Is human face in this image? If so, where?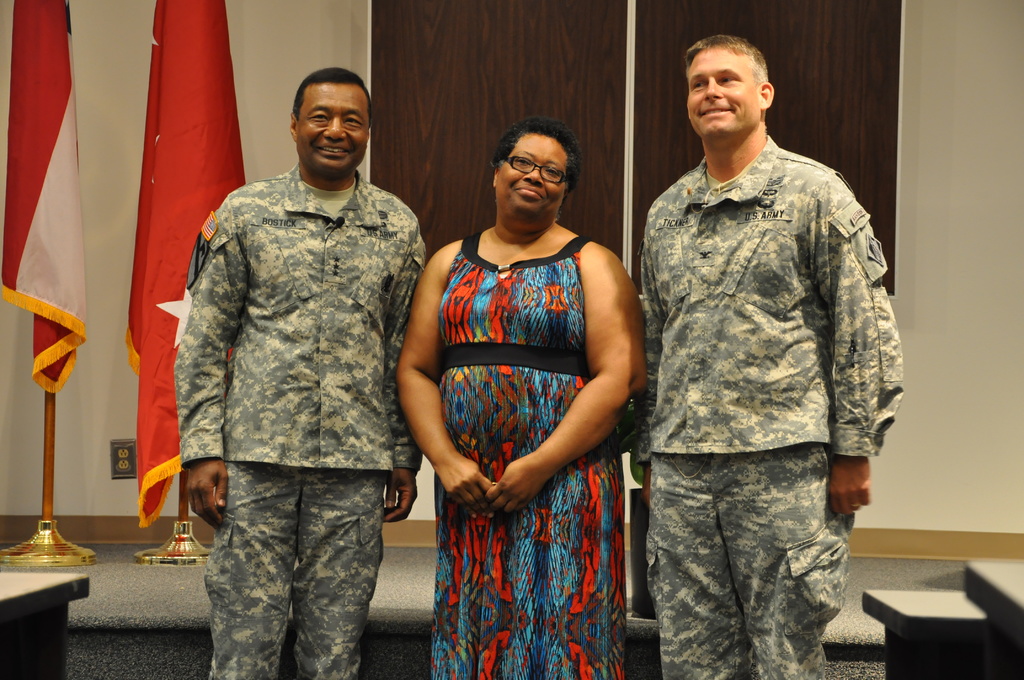
Yes, at (left=684, top=49, right=762, bottom=135).
